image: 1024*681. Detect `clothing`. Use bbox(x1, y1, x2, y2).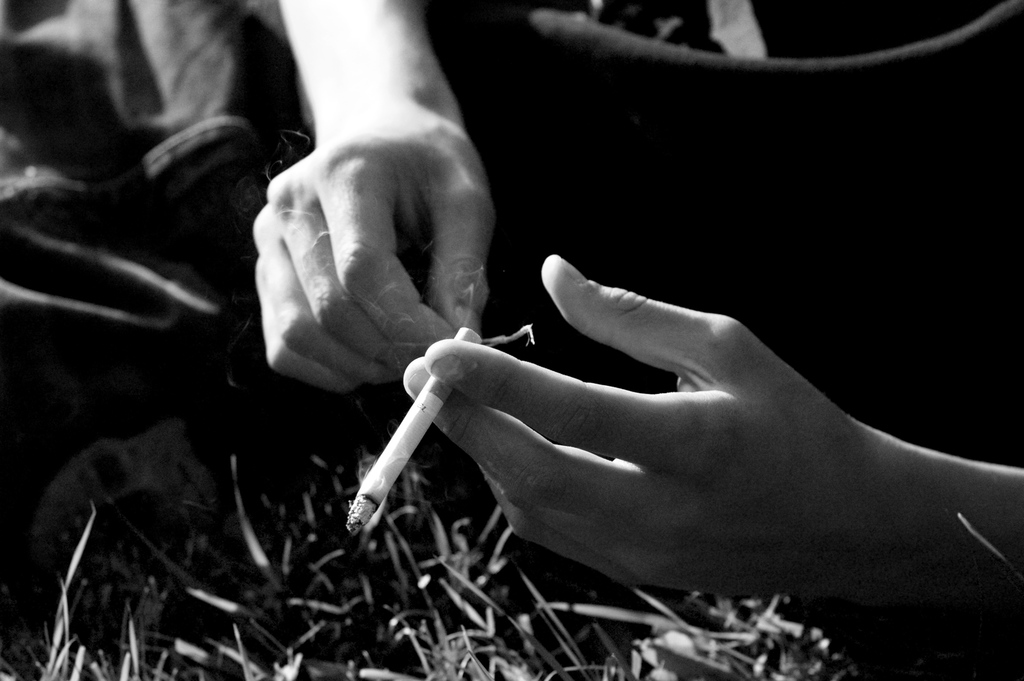
bbox(0, 0, 1023, 357).
